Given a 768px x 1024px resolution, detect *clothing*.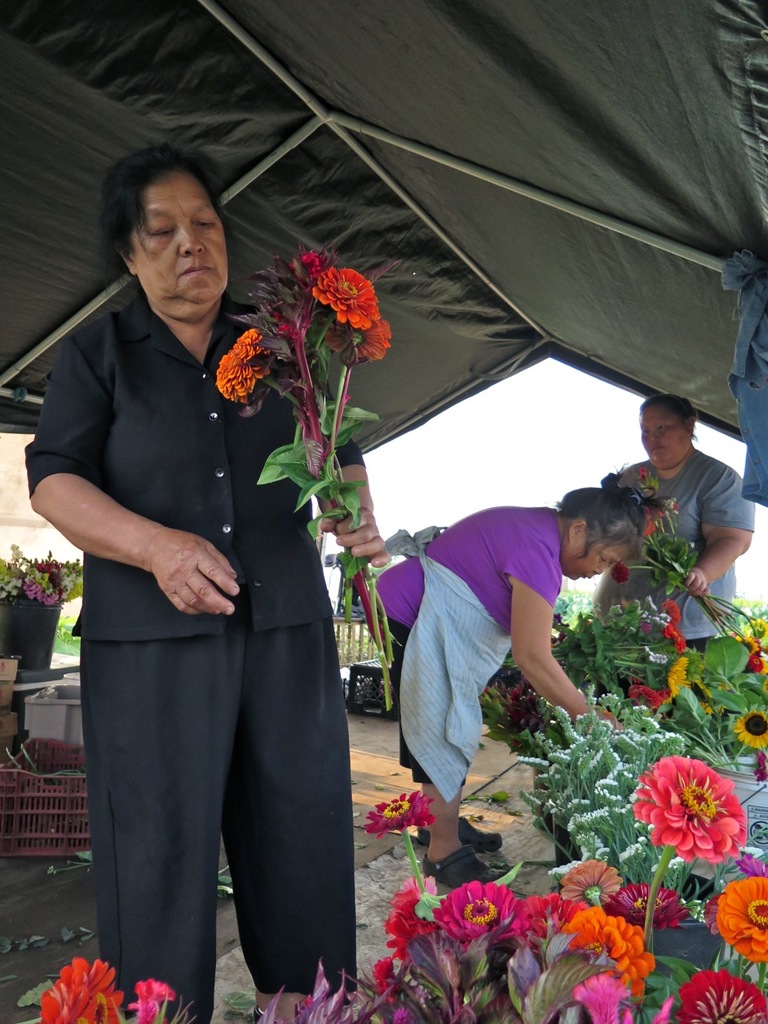
select_region(606, 443, 753, 651).
